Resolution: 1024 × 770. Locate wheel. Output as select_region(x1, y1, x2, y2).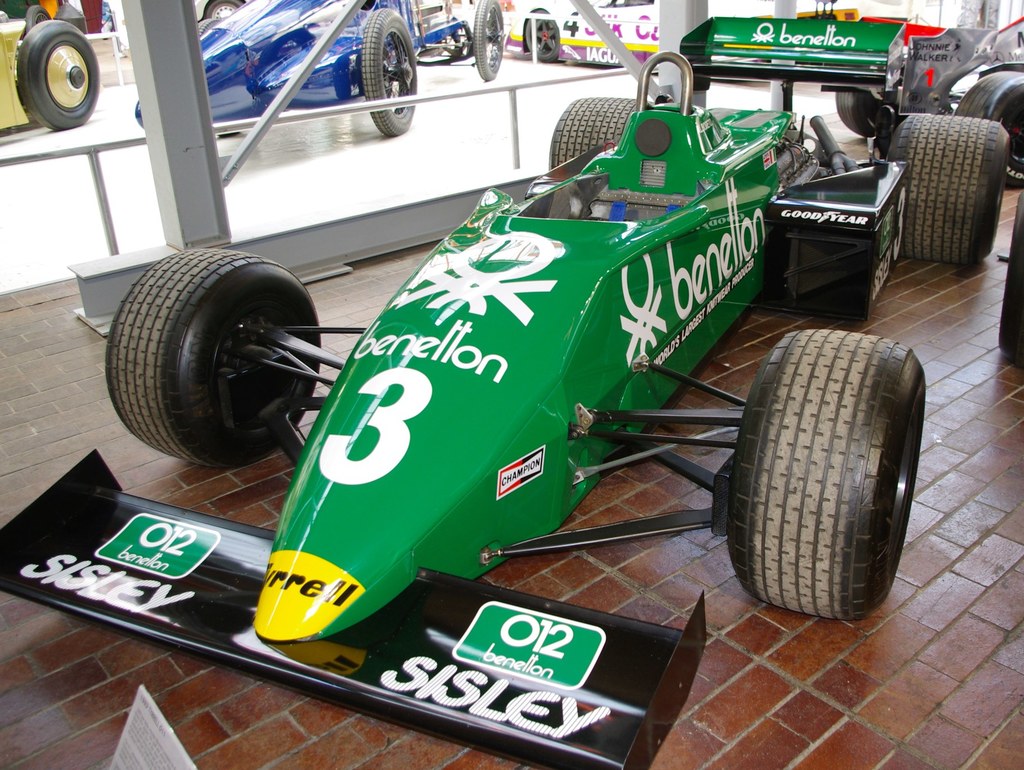
select_region(362, 6, 417, 135).
